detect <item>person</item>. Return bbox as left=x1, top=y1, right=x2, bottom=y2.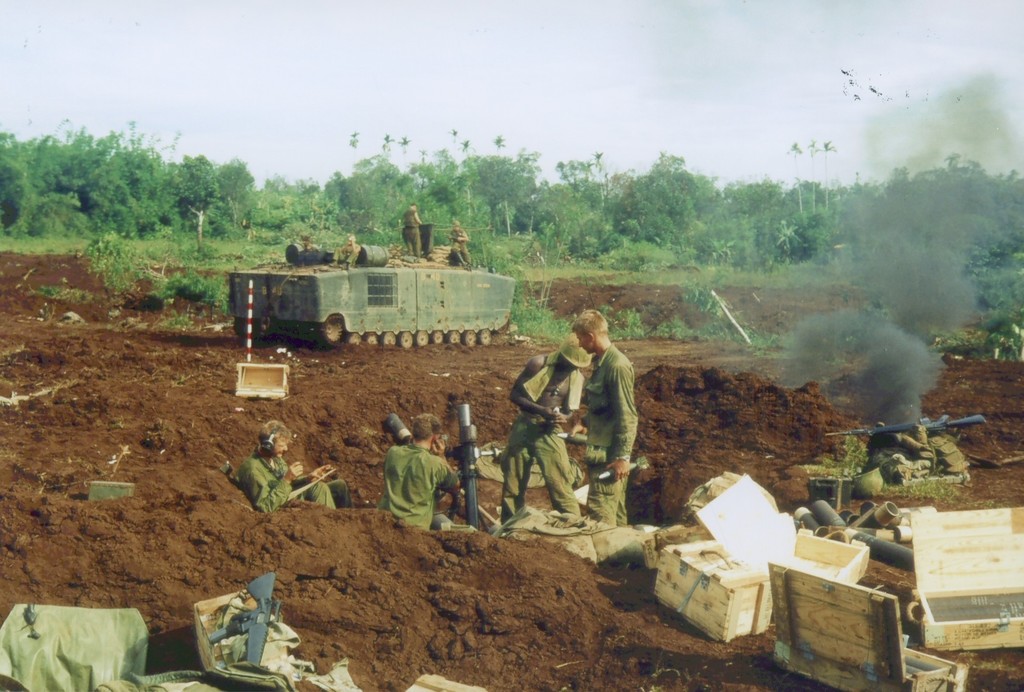
left=449, top=218, right=473, bottom=269.
